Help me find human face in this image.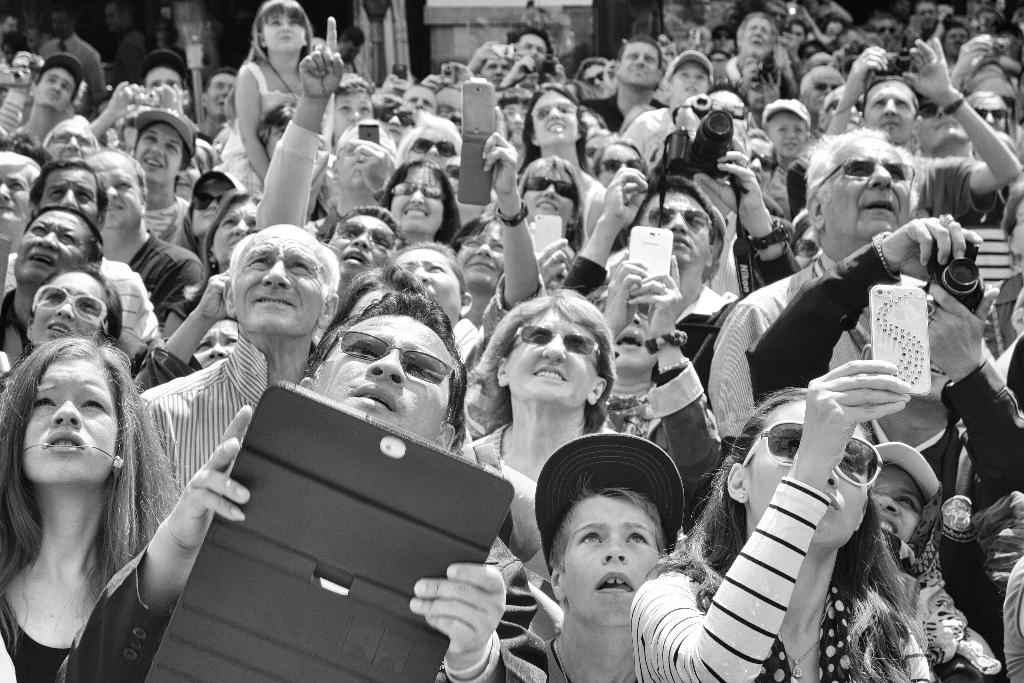
Found it: bbox=[942, 28, 967, 59].
